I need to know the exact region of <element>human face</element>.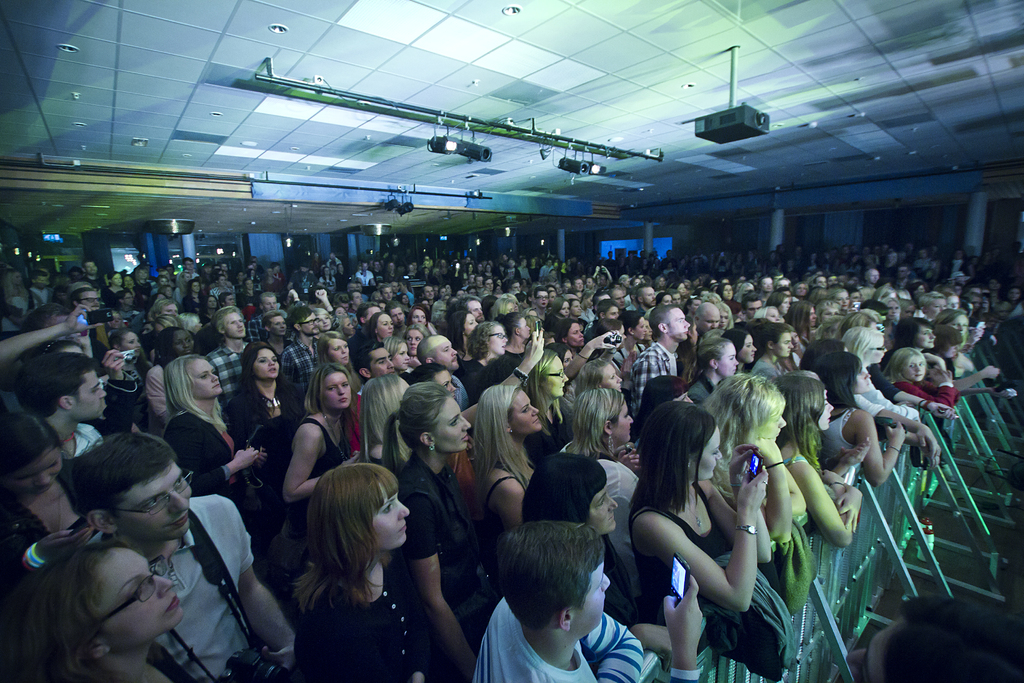
Region: (left=110, top=273, right=124, bottom=286).
